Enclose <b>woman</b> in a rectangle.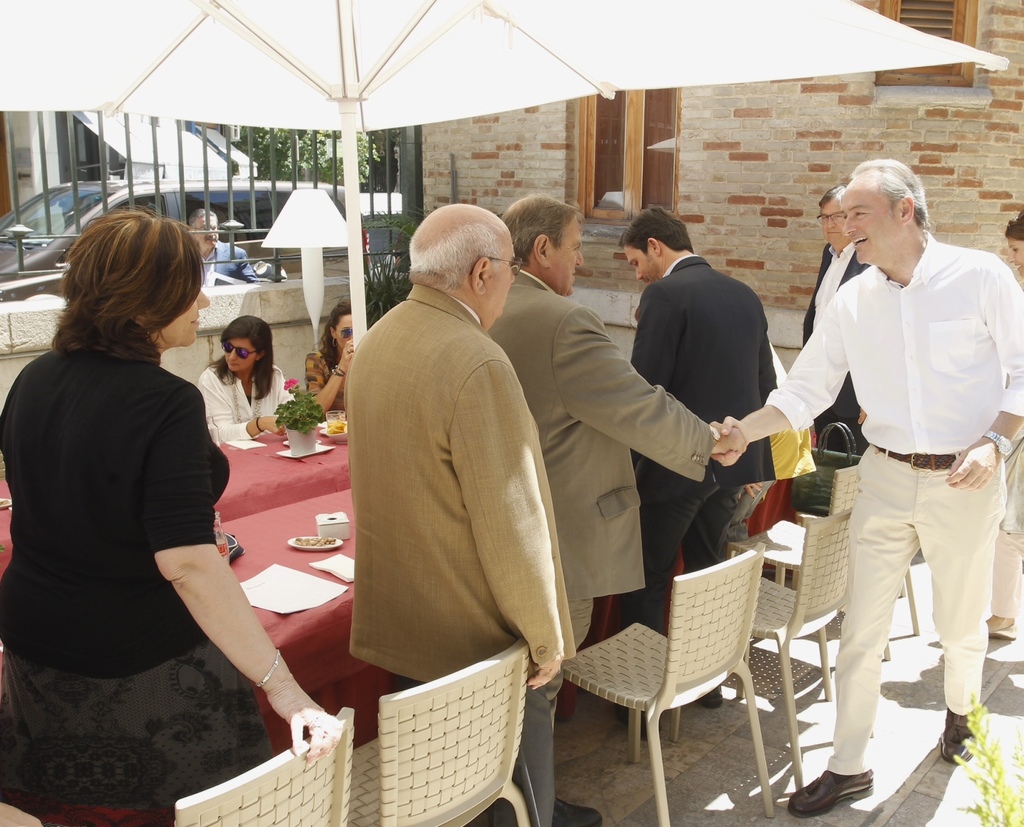
305, 299, 353, 416.
